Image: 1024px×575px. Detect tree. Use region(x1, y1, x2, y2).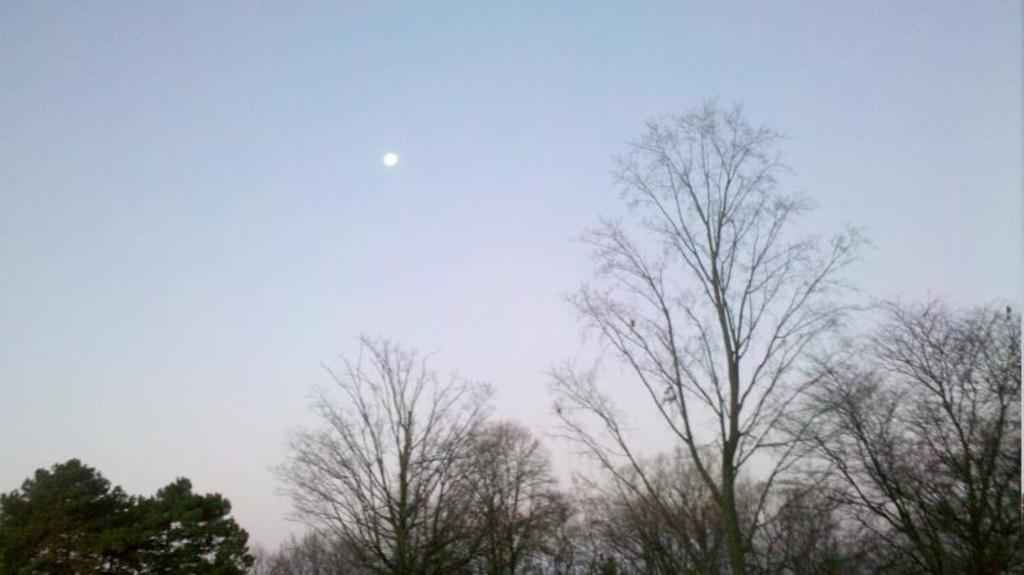
region(560, 90, 880, 574).
